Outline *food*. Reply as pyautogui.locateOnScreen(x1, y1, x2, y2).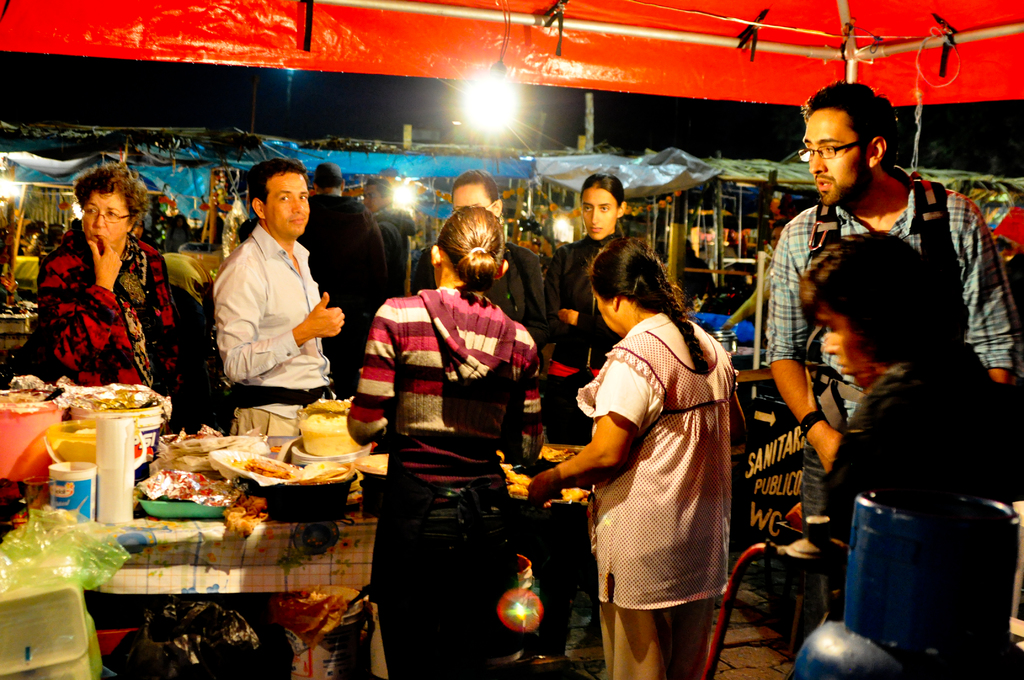
pyautogui.locateOnScreen(495, 461, 595, 500).
